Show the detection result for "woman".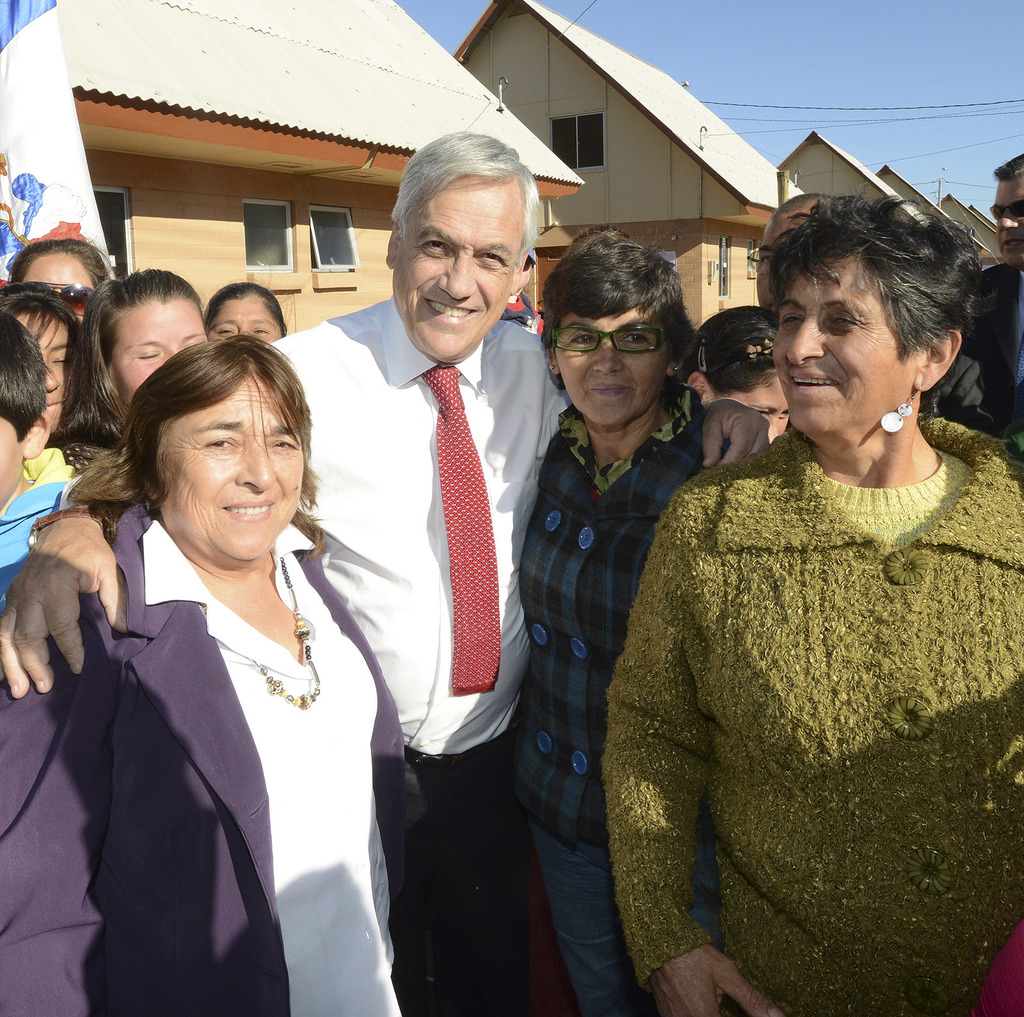
box=[54, 271, 214, 471].
